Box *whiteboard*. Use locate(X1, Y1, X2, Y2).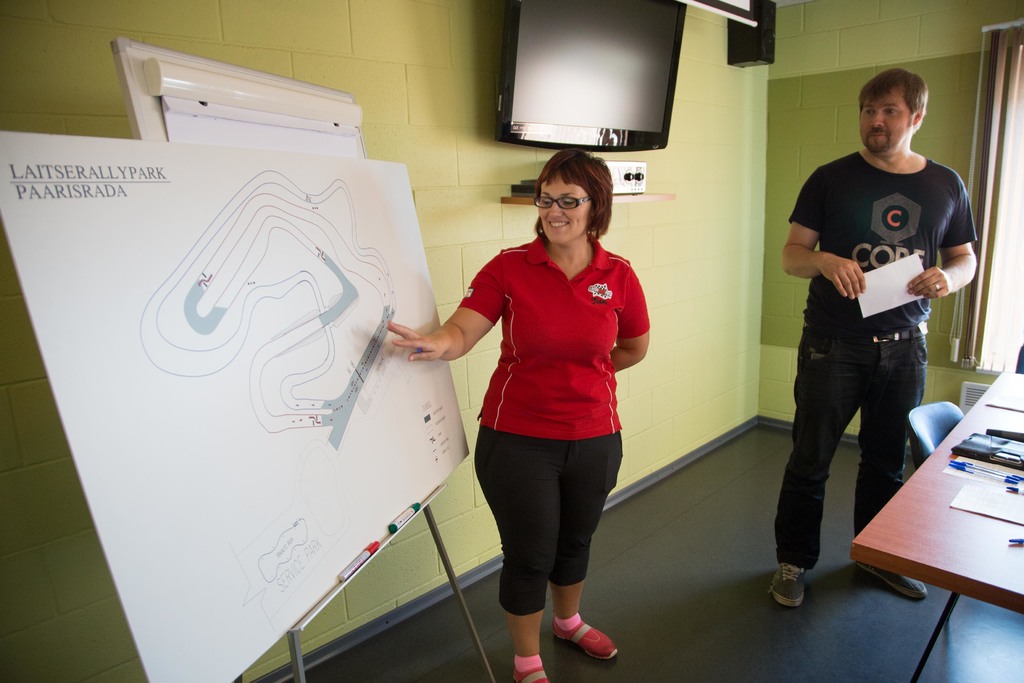
locate(0, 126, 470, 682).
